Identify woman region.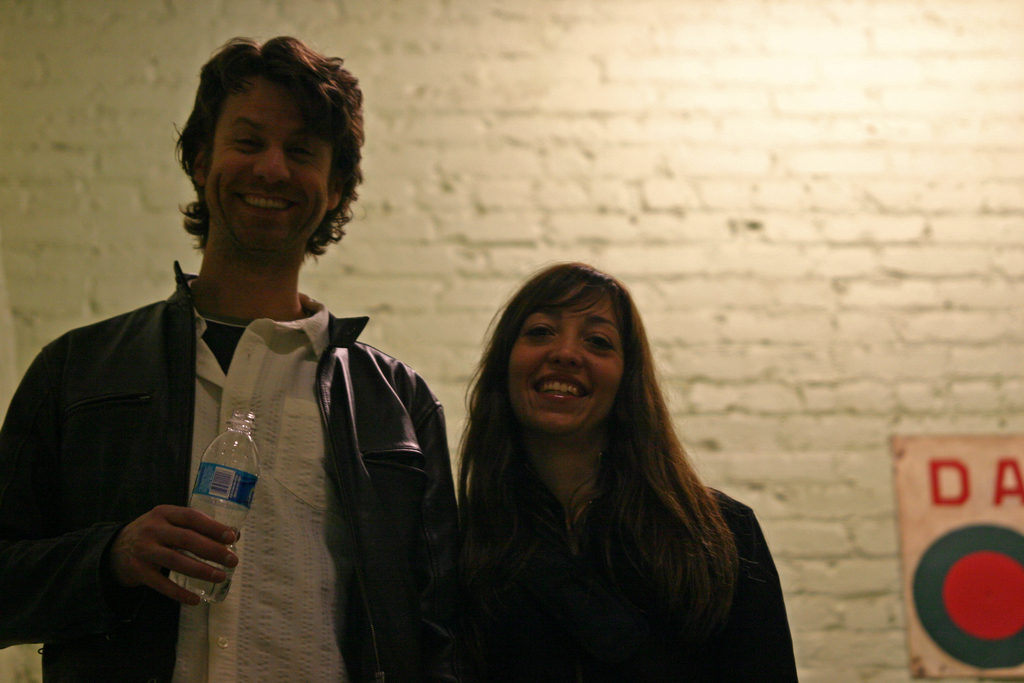
Region: (x1=450, y1=256, x2=796, y2=682).
